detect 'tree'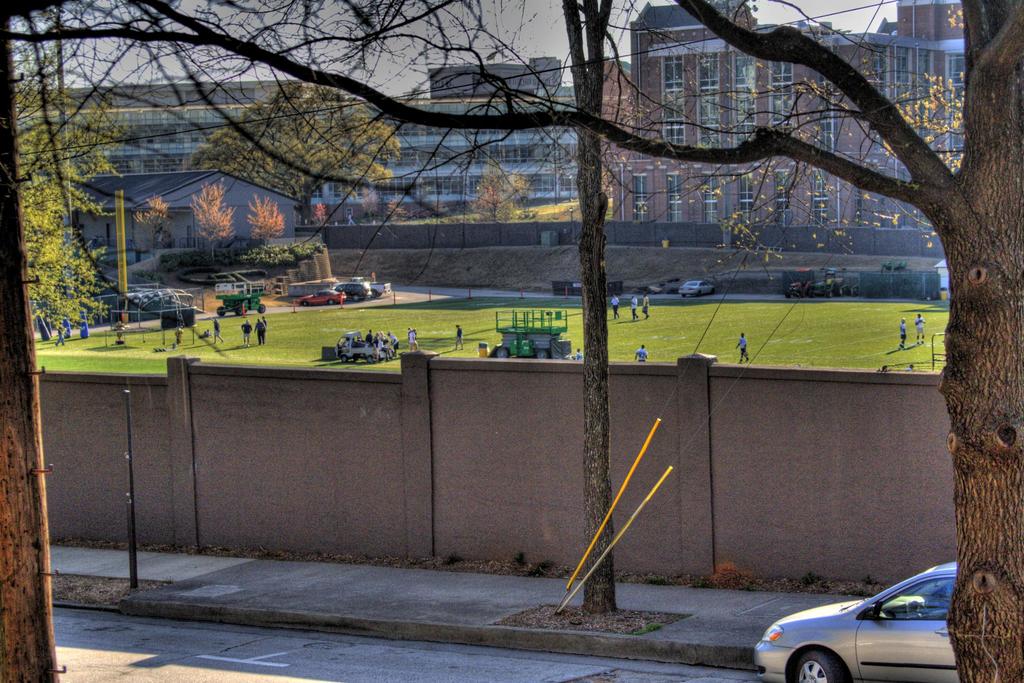
bbox=(3, 0, 1023, 682)
